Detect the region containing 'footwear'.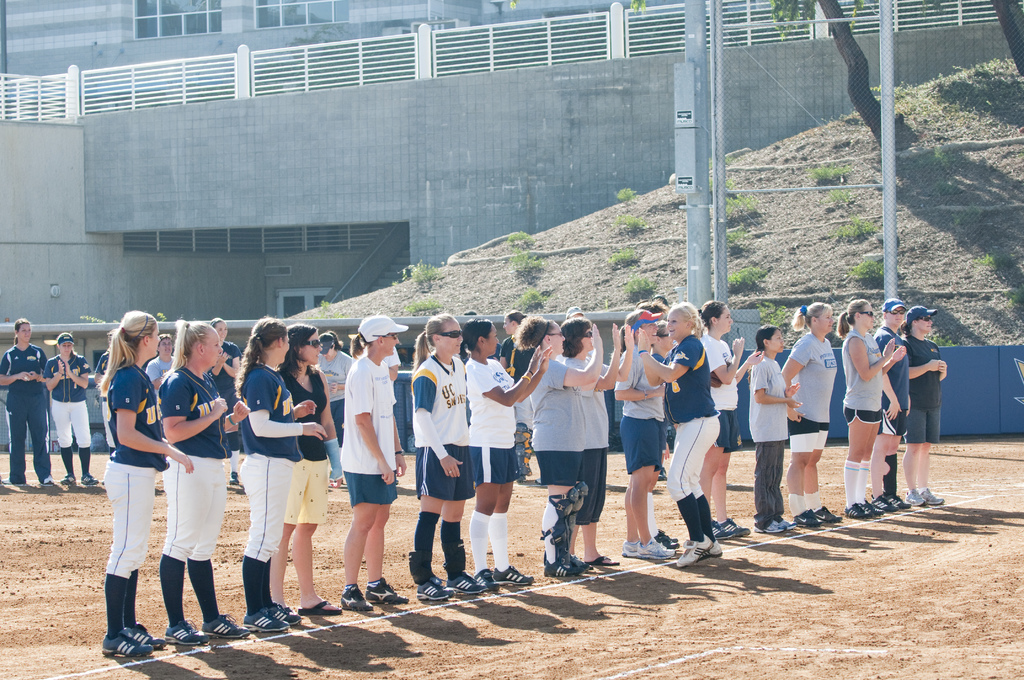
x1=365, y1=575, x2=413, y2=606.
